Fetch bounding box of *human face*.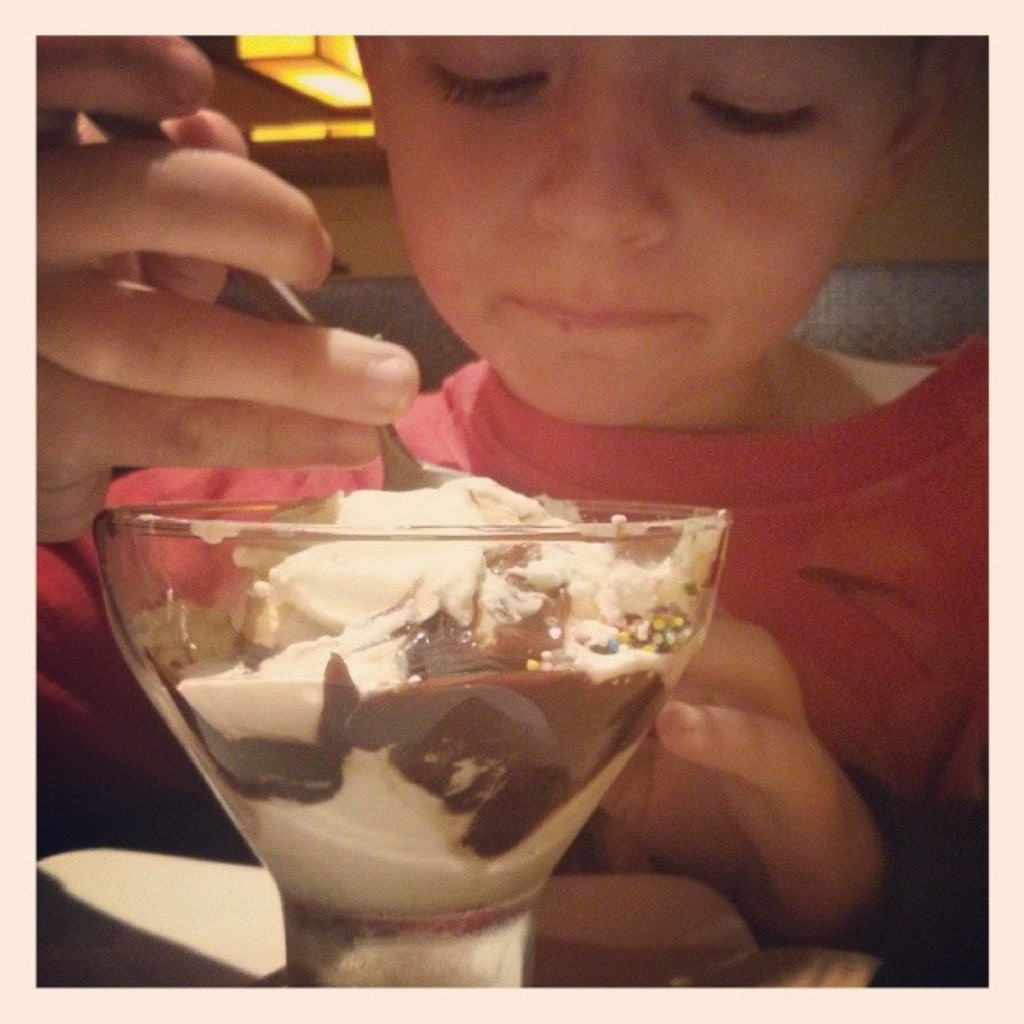
Bbox: BBox(366, 38, 907, 422).
